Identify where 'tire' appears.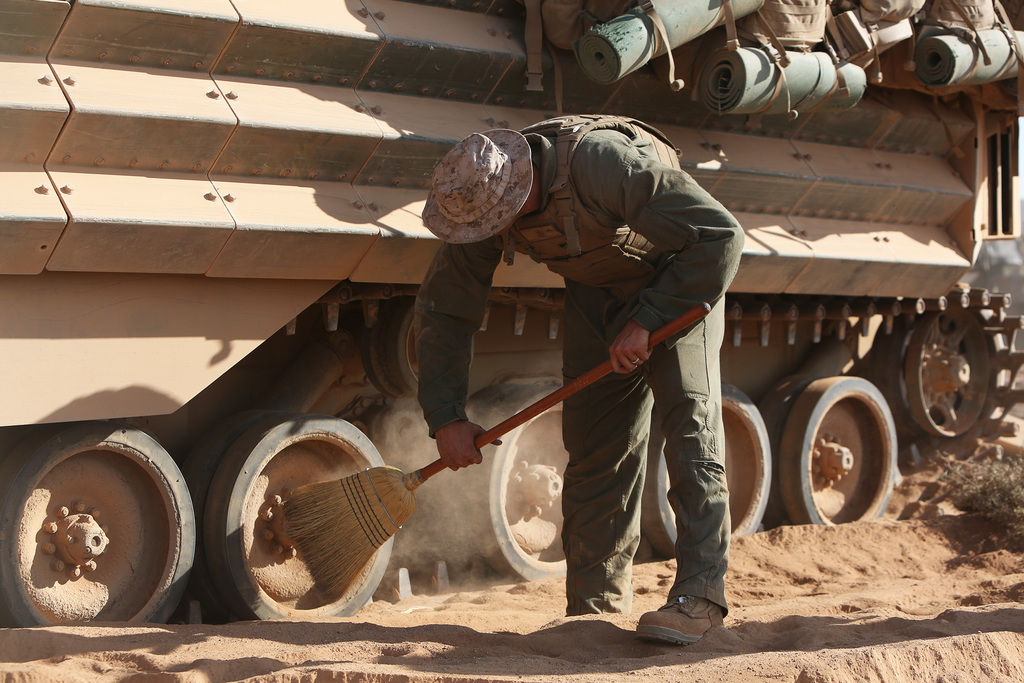
Appears at box=[187, 415, 278, 624].
